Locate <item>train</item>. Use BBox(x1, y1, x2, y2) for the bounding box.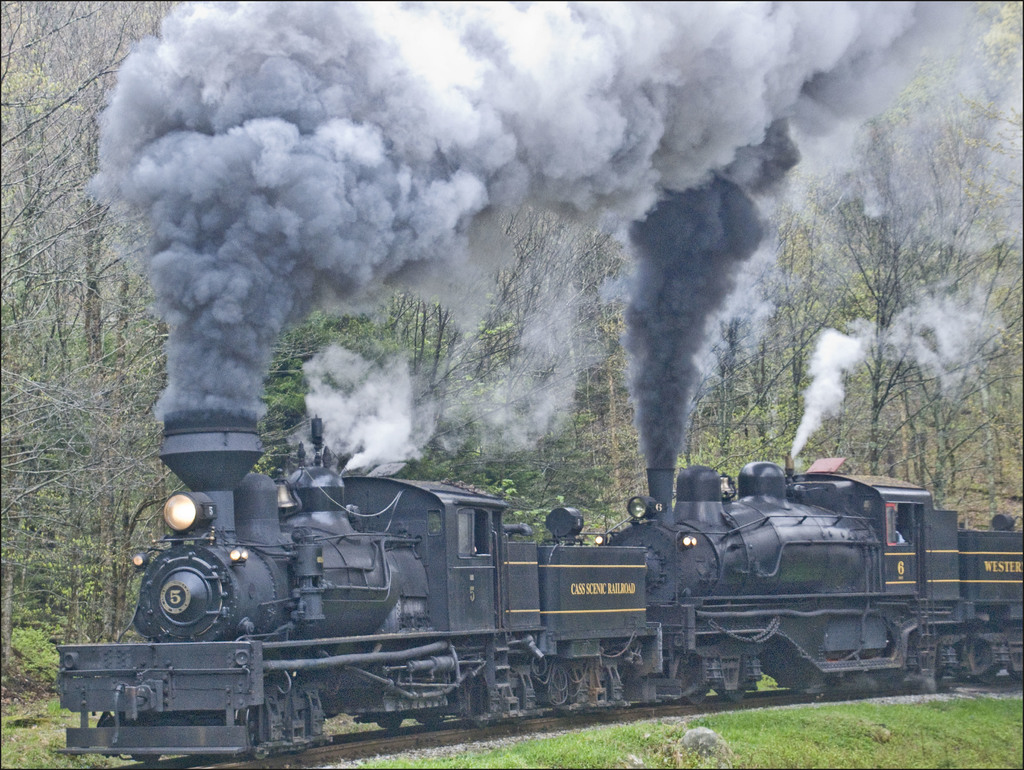
BBox(52, 411, 1023, 767).
